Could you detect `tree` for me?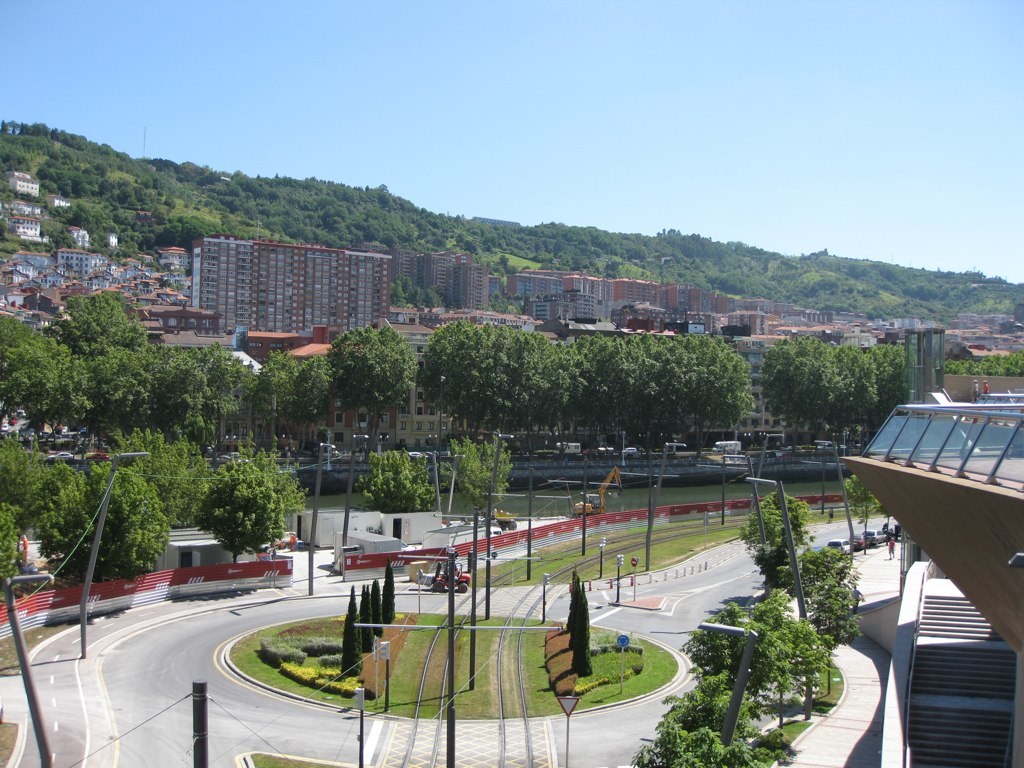
Detection result: region(841, 475, 880, 548).
